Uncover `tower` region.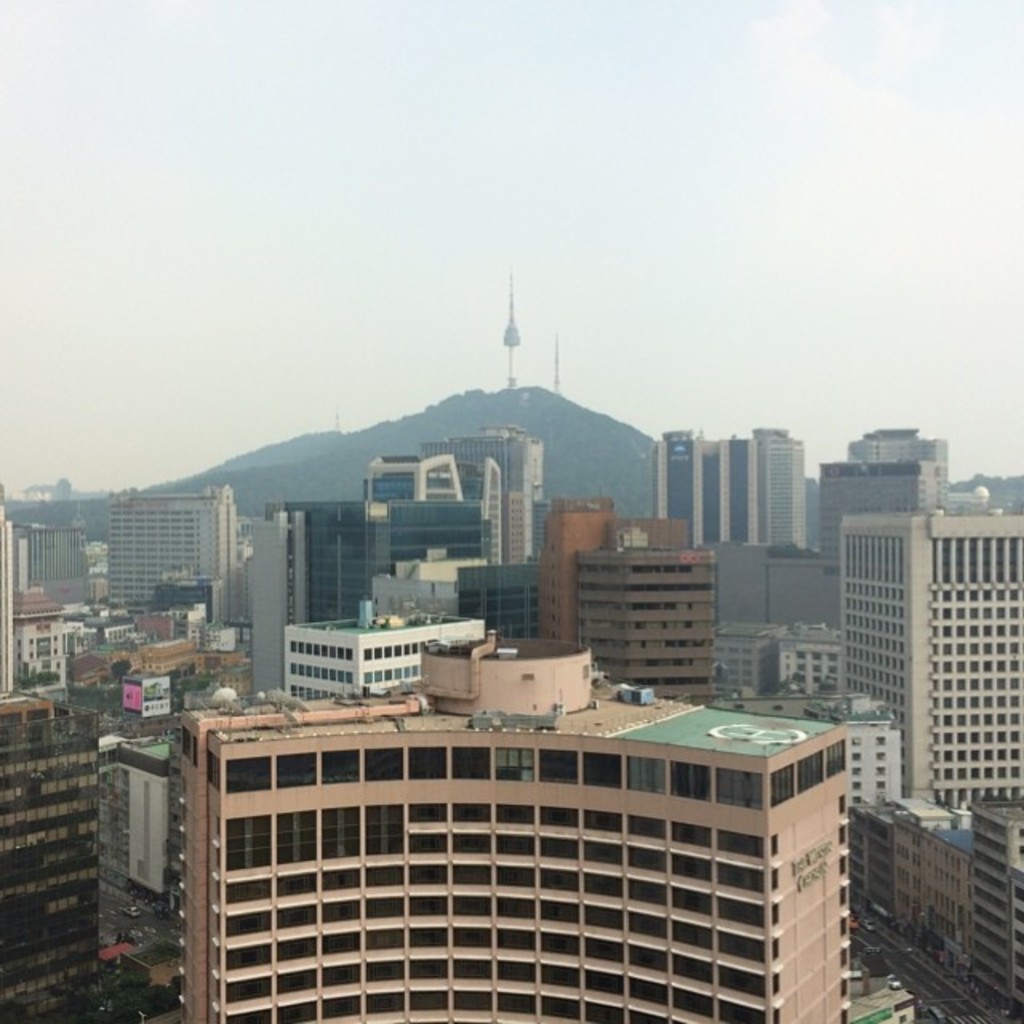
Uncovered: 562:517:738:698.
